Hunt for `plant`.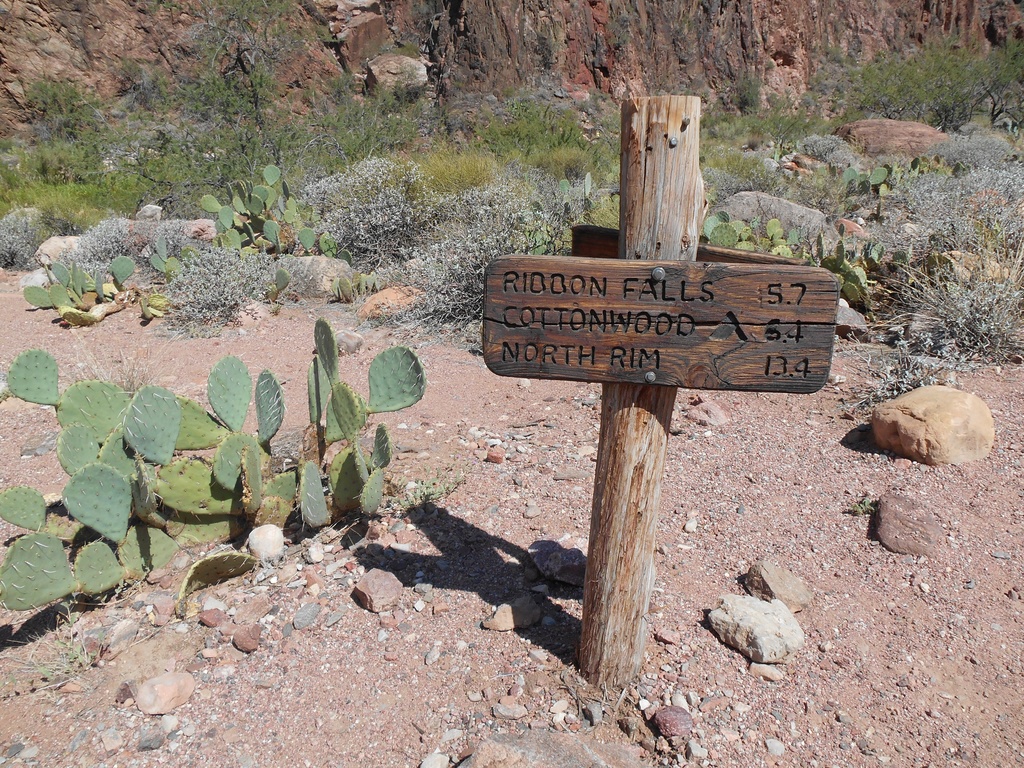
Hunted down at x1=301, y1=40, x2=436, y2=144.
